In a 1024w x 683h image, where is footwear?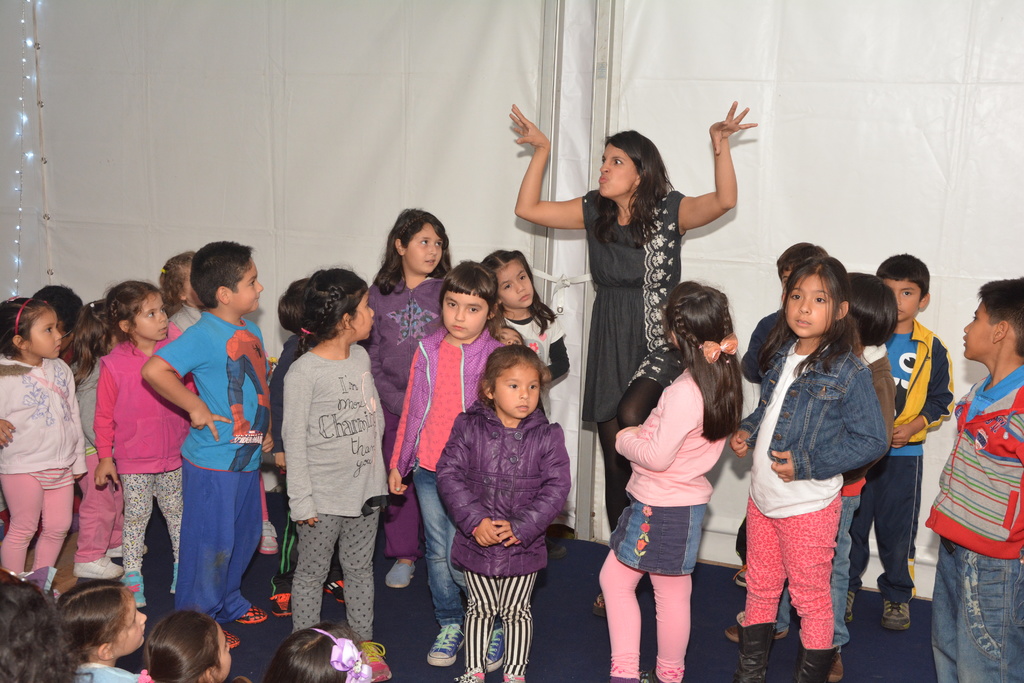
{"left": 385, "top": 558, "right": 413, "bottom": 586}.
